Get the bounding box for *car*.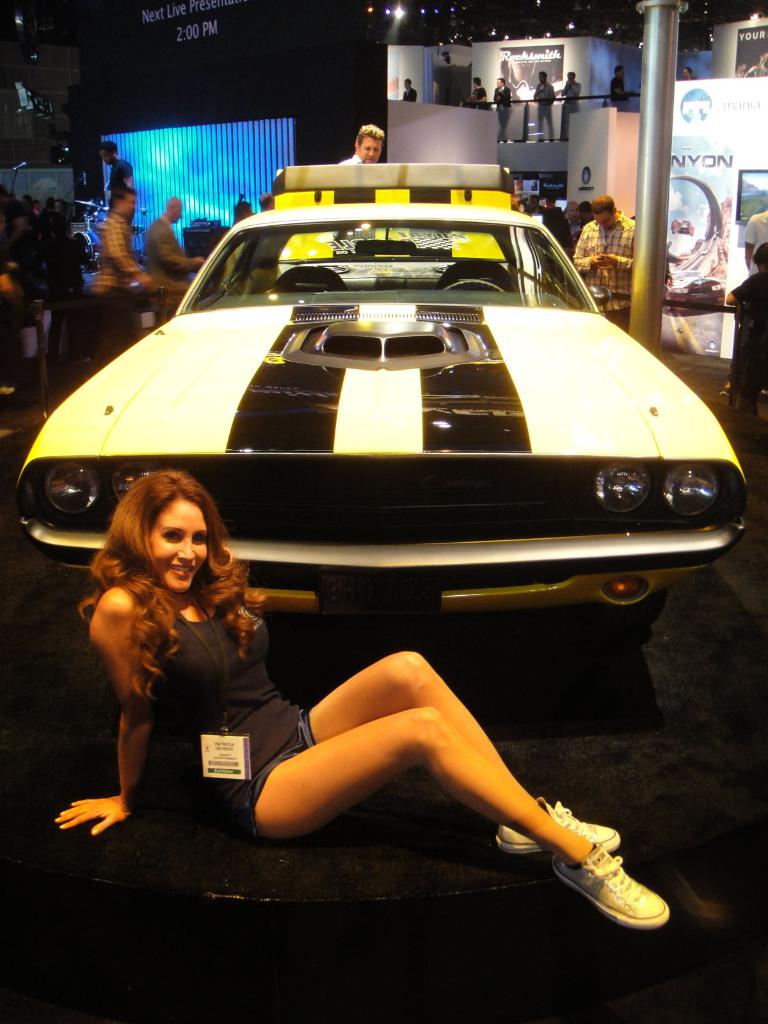
0 186 751 715.
